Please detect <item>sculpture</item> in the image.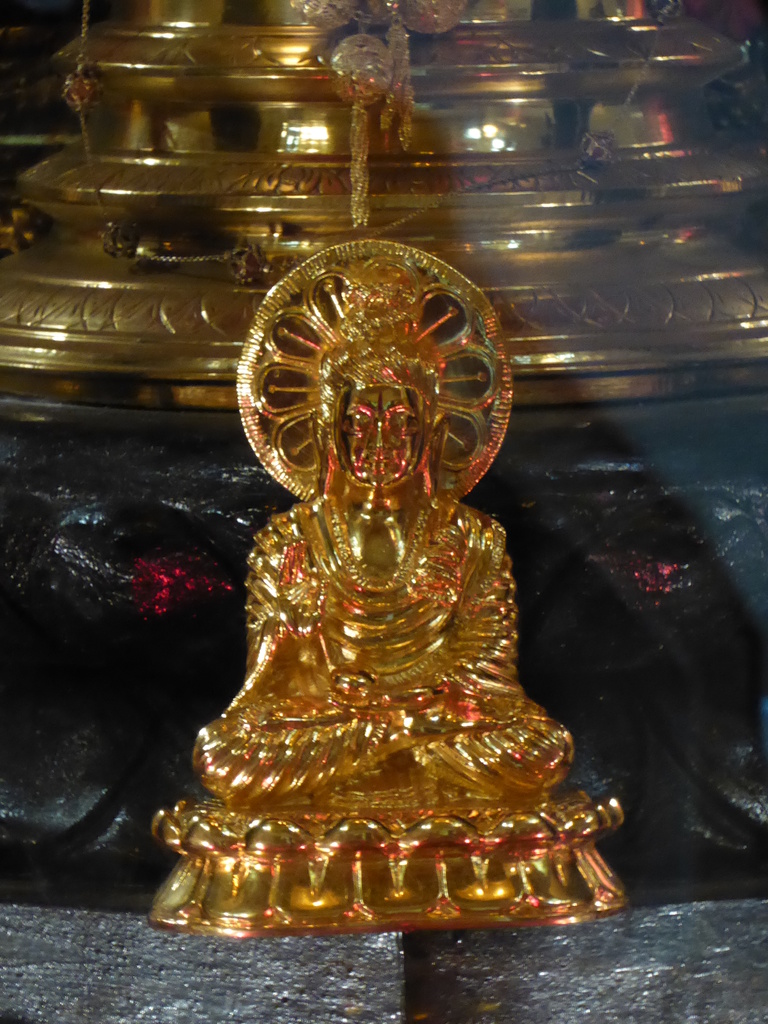
BBox(0, 0, 767, 406).
